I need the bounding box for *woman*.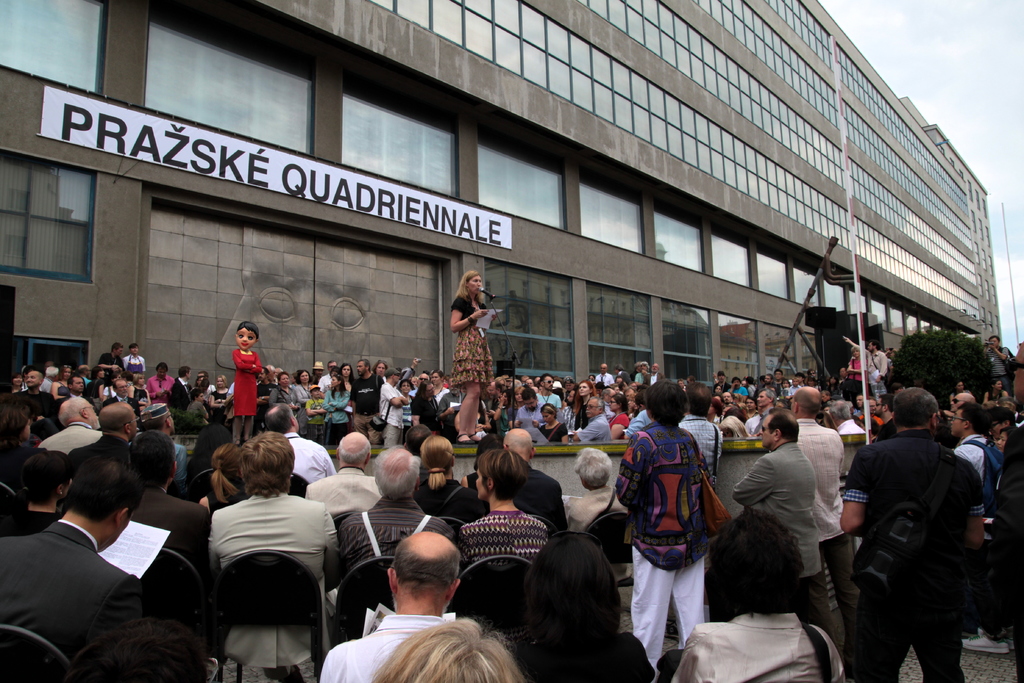
Here it is: (950, 379, 976, 408).
